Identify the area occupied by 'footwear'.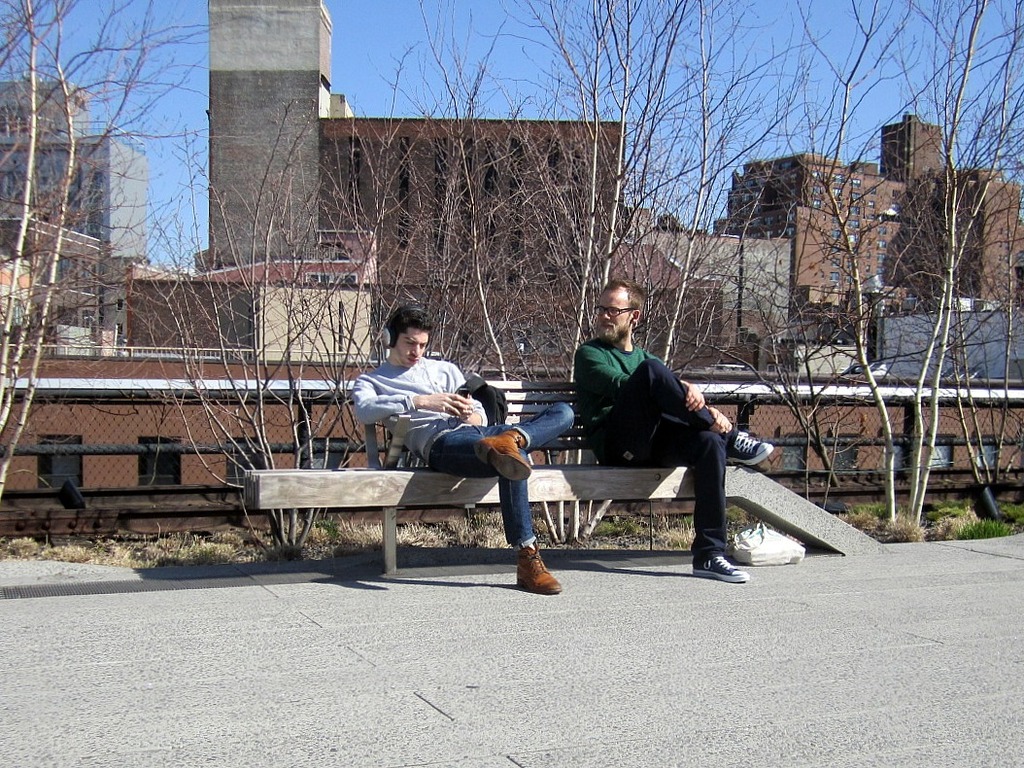
Area: 513,540,562,592.
